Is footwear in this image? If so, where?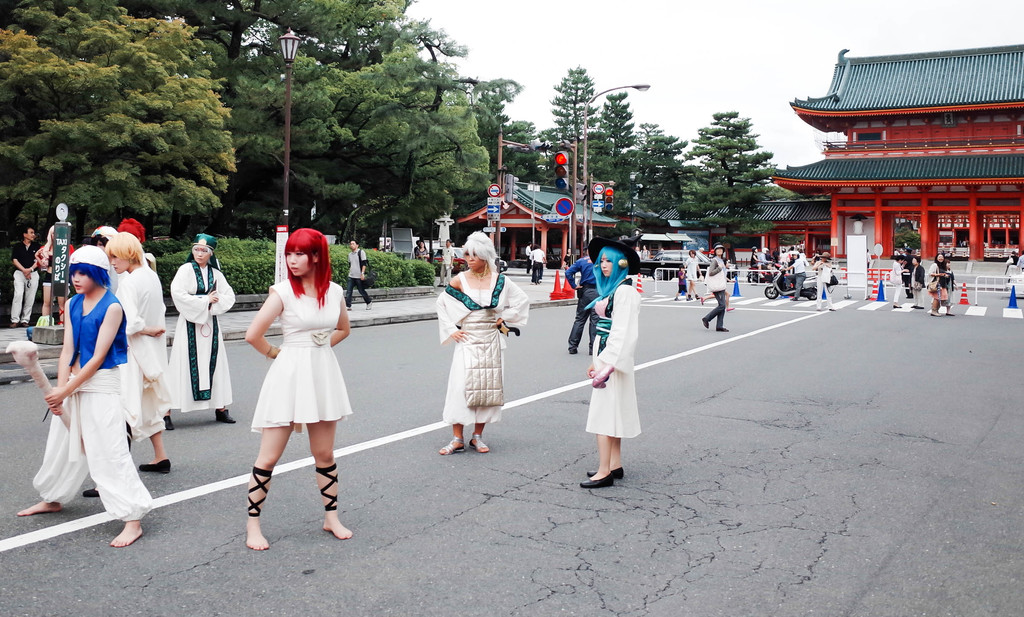
Yes, at BBox(716, 325, 731, 332).
